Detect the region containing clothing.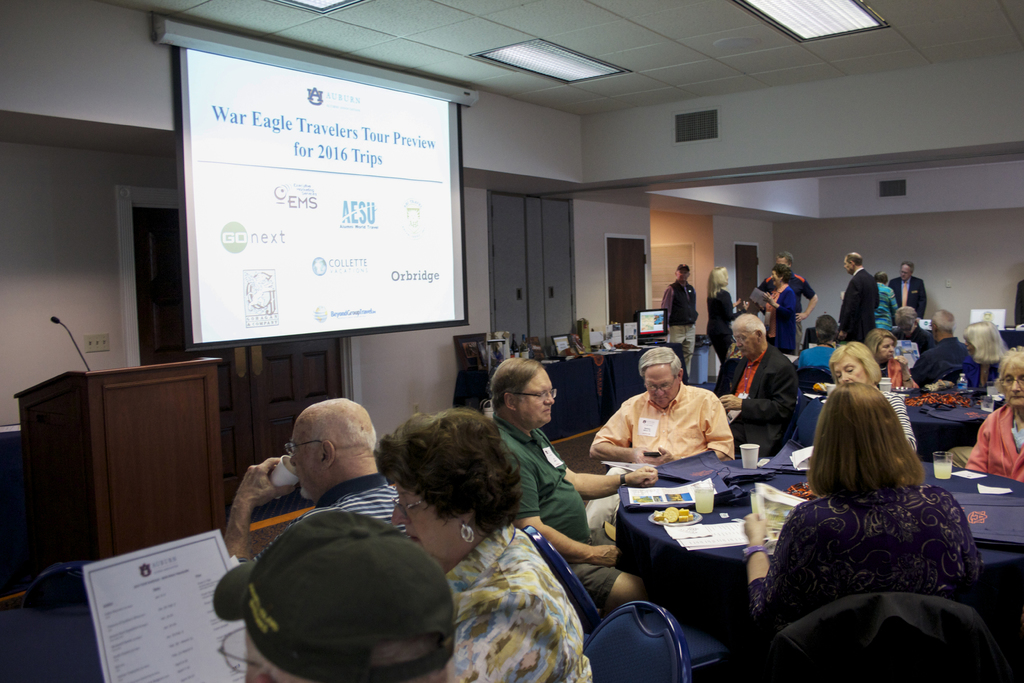
(x1=738, y1=470, x2=987, y2=632).
